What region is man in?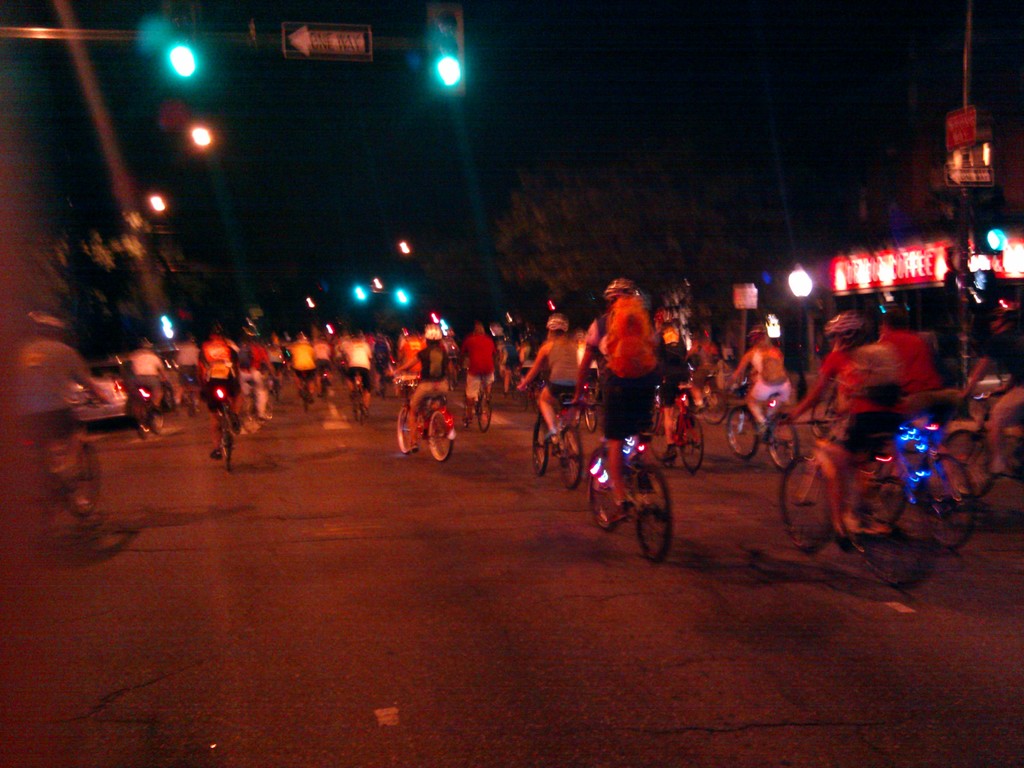
left=124, top=337, right=168, bottom=413.
